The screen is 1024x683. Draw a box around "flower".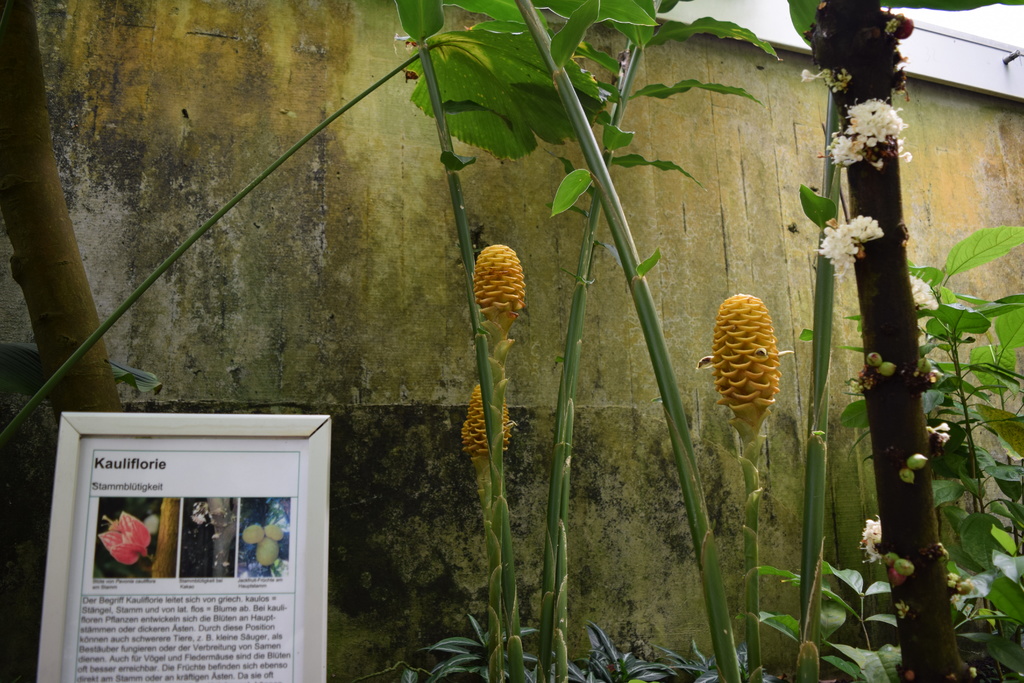
<region>98, 512, 150, 567</region>.
